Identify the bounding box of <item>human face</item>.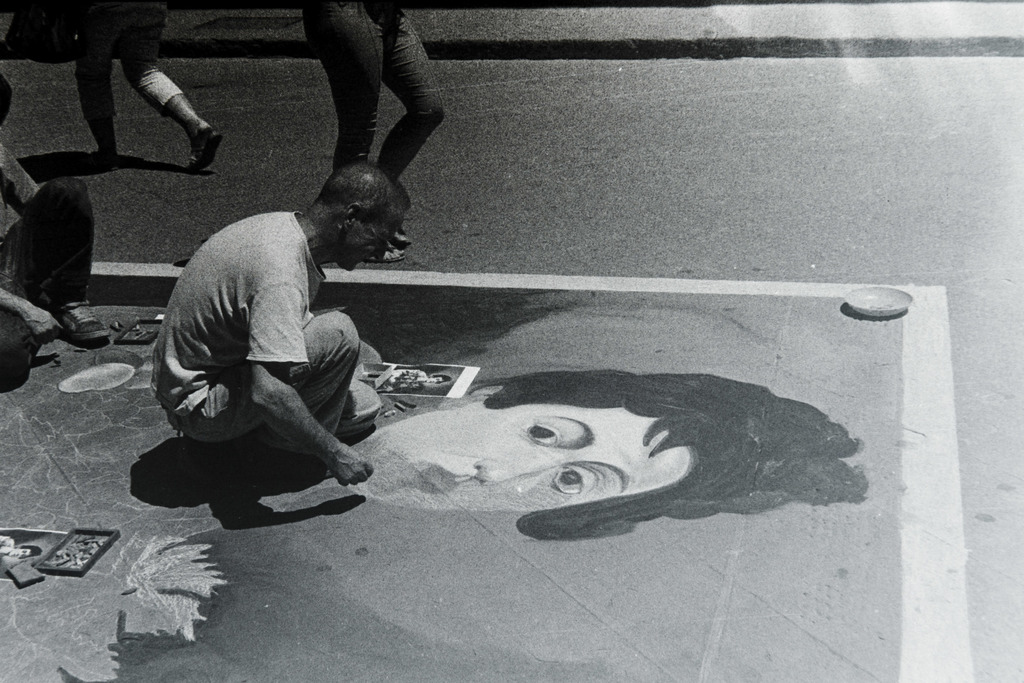
(348,210,403,268).
